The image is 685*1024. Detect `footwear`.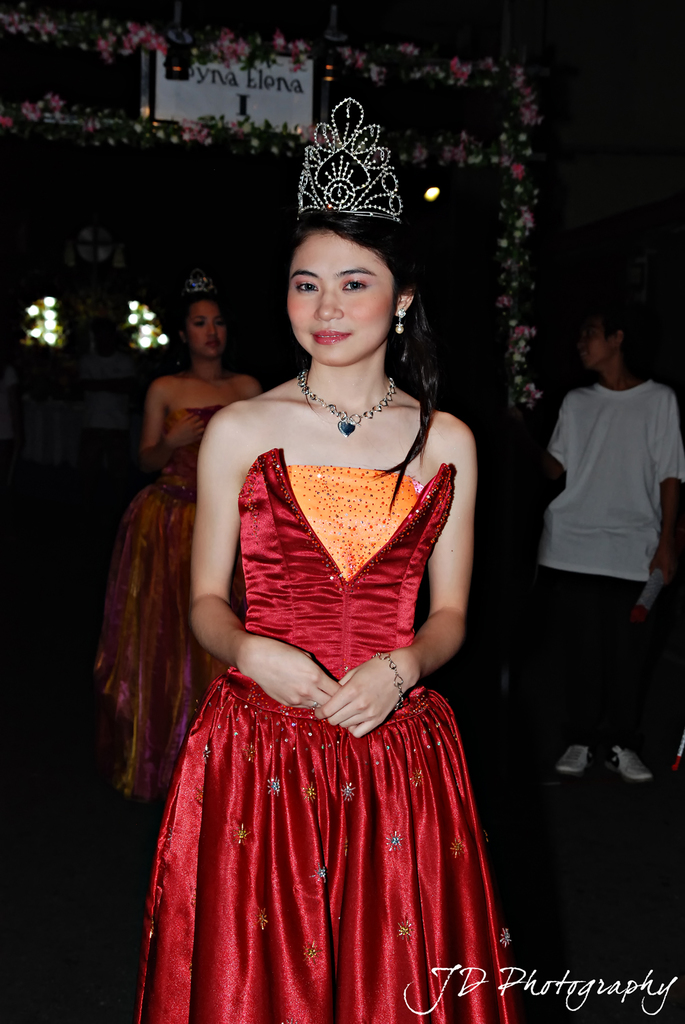
Detection: 607/740/654/784.
